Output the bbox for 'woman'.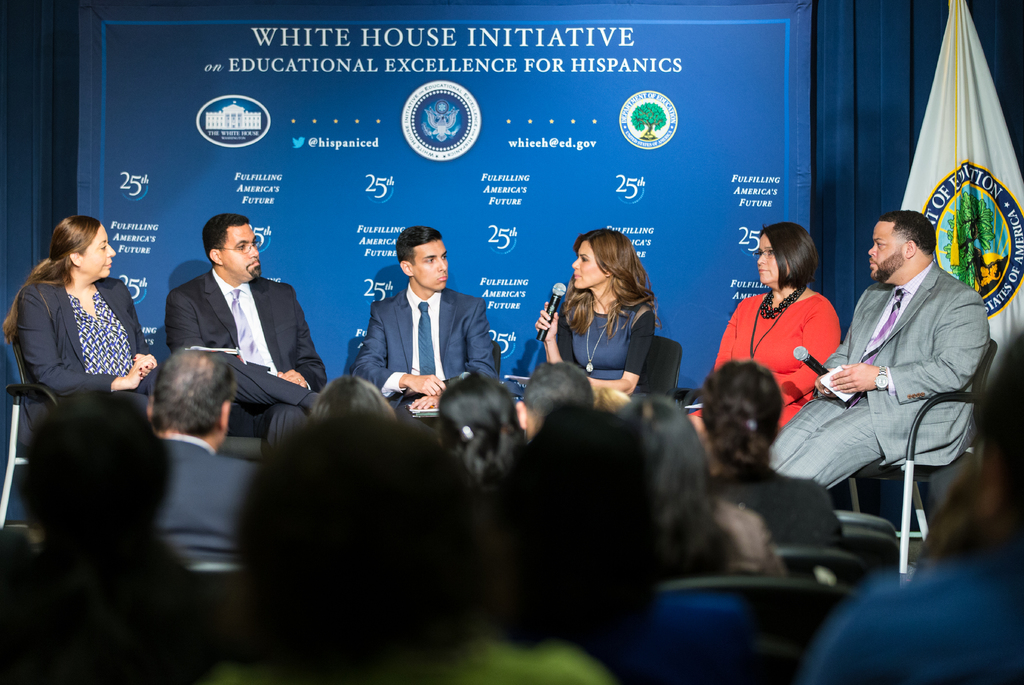
select_region(790, 323, 1023, 684).
